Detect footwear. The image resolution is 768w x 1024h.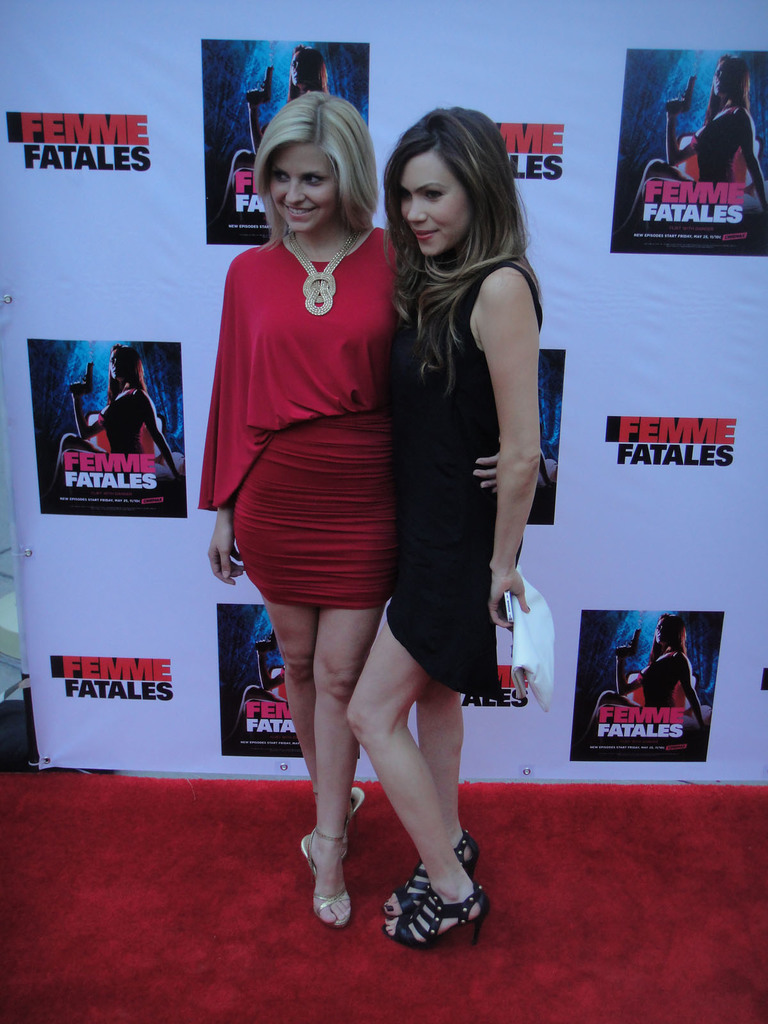
x1=348 y1=777 x2=369 y2=819.
